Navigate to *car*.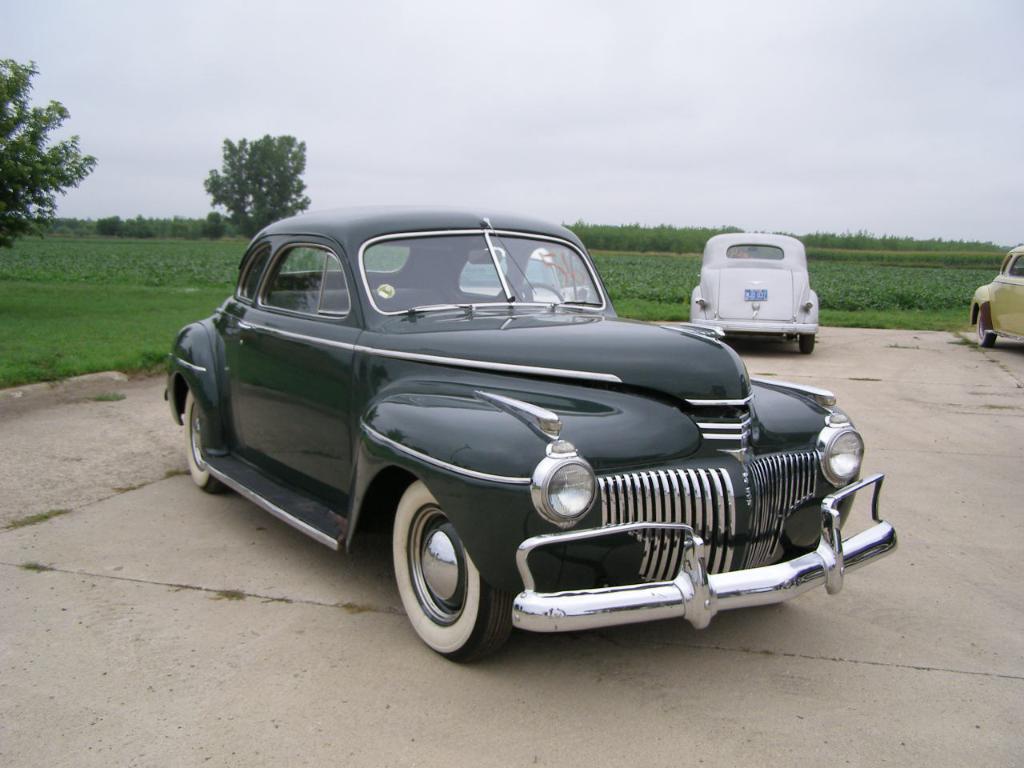
Navigation target: locate(969, 243, 1023, 347).
